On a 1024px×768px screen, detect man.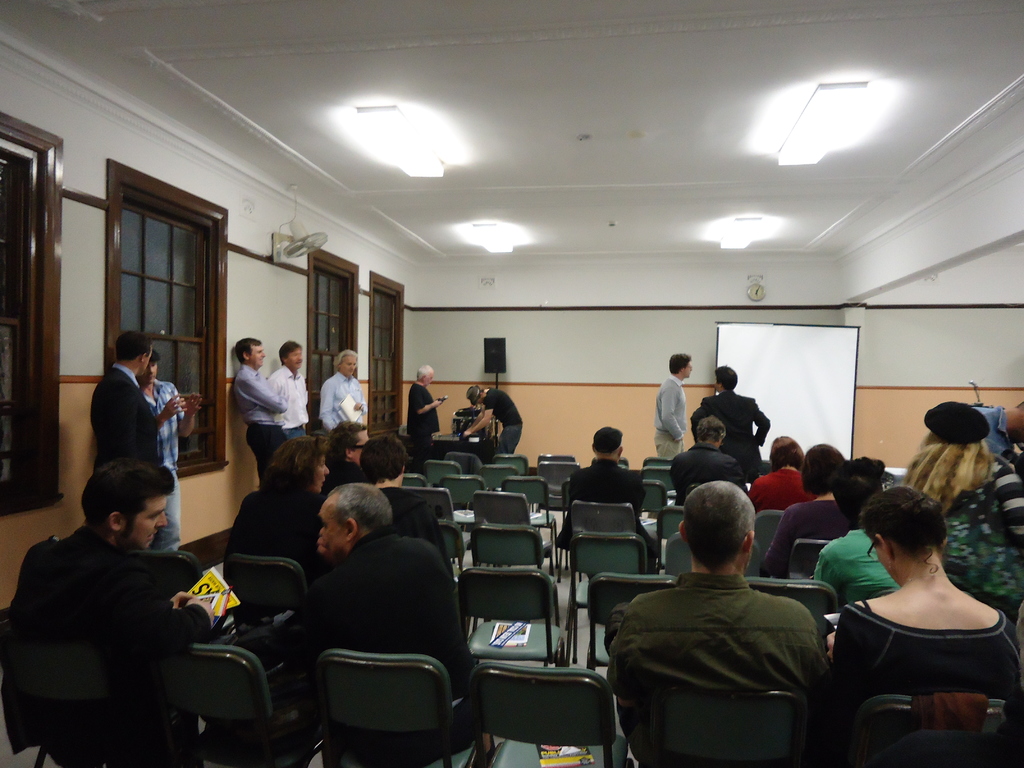
bbox=(4, 403, 227, 758).
